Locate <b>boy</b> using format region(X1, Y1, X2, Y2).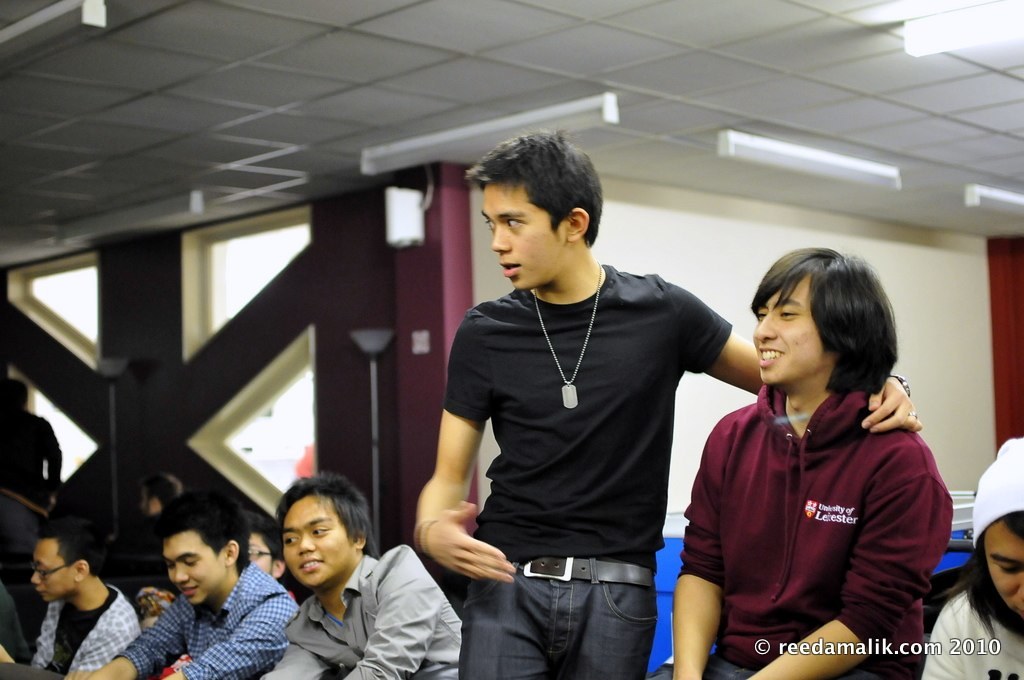
region(260, 472, 465, 679).
